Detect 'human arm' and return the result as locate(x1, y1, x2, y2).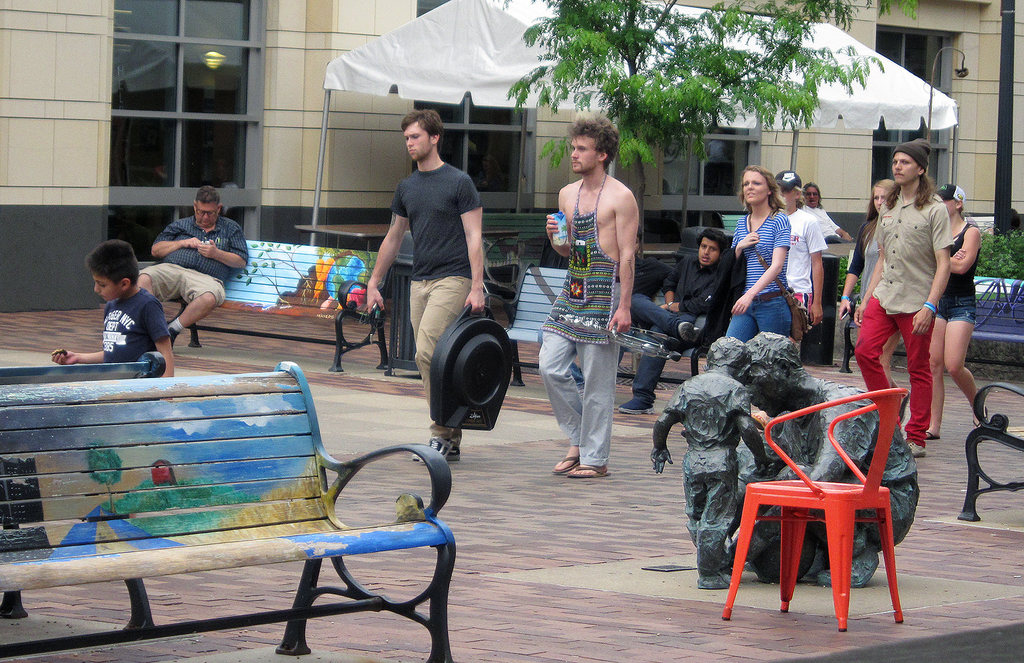
locate(53, 347, 105, 367).
